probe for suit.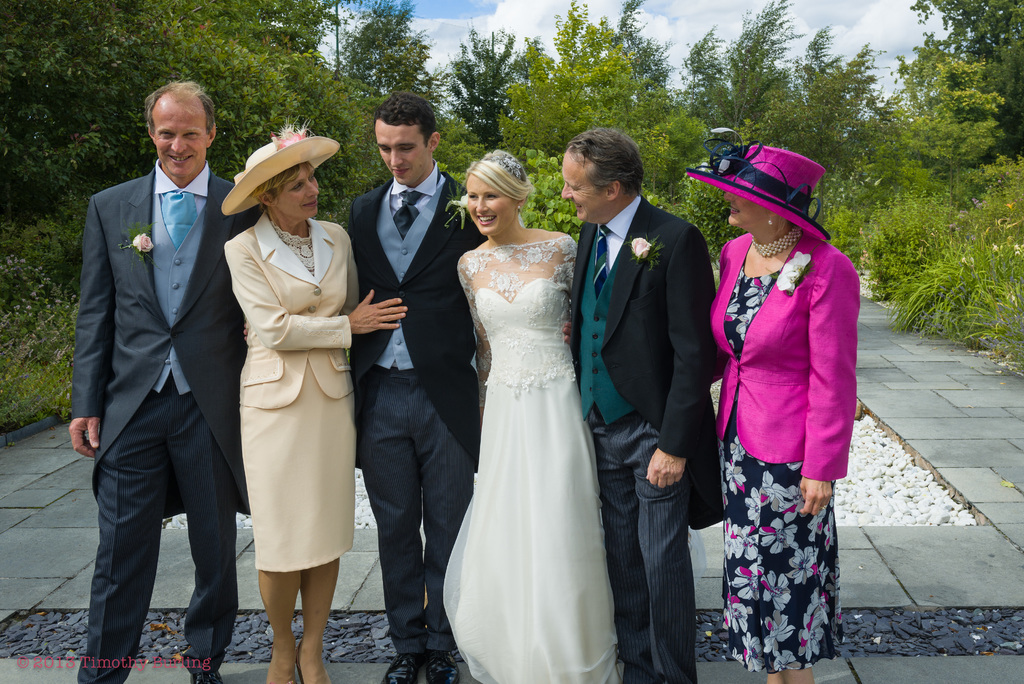
Probe result: bbox=[569, 190, 726, 683].
